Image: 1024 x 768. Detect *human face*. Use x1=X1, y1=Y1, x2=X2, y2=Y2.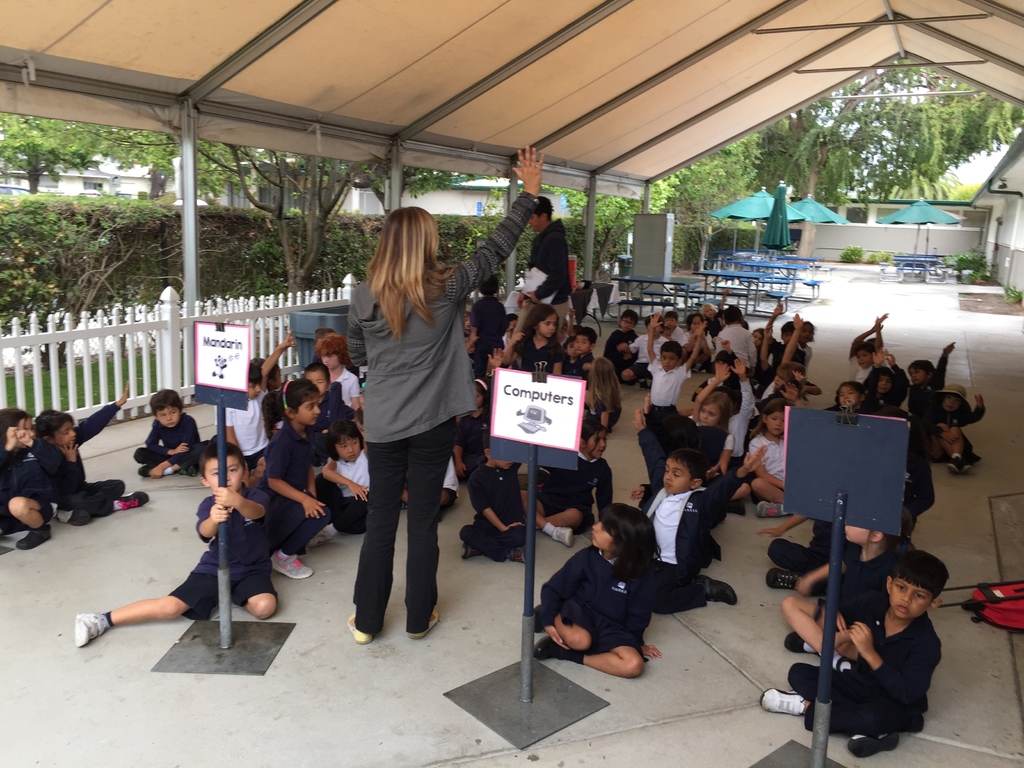
x1=700, y1=405, x2=723, y2=425.
